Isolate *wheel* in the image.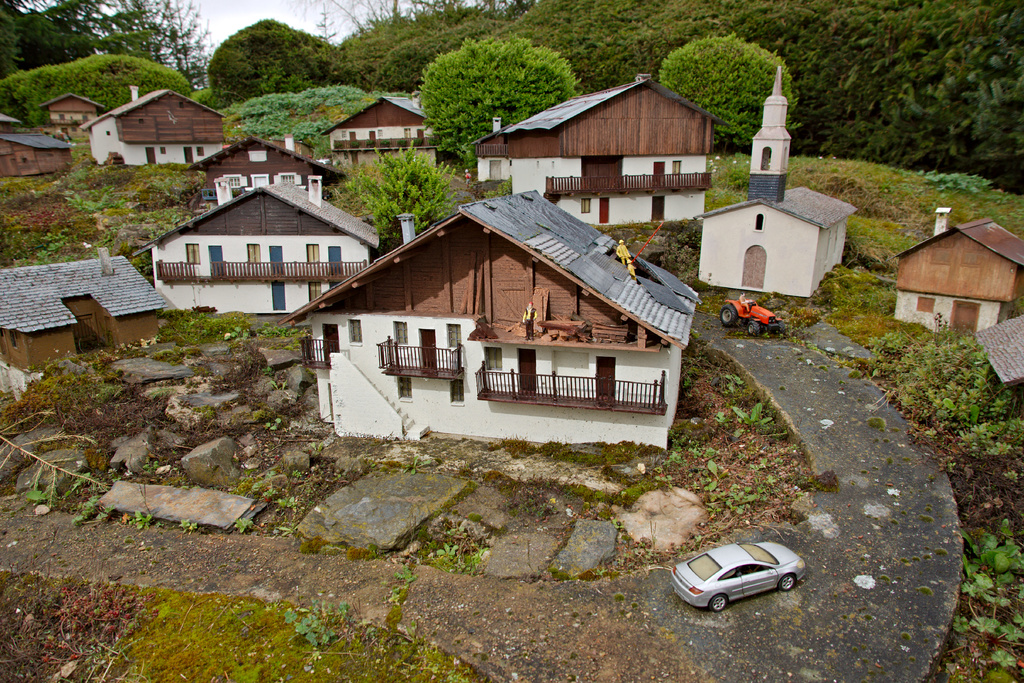
Isolated region: [x1=746, y1=320, x2=760, y2=336].
